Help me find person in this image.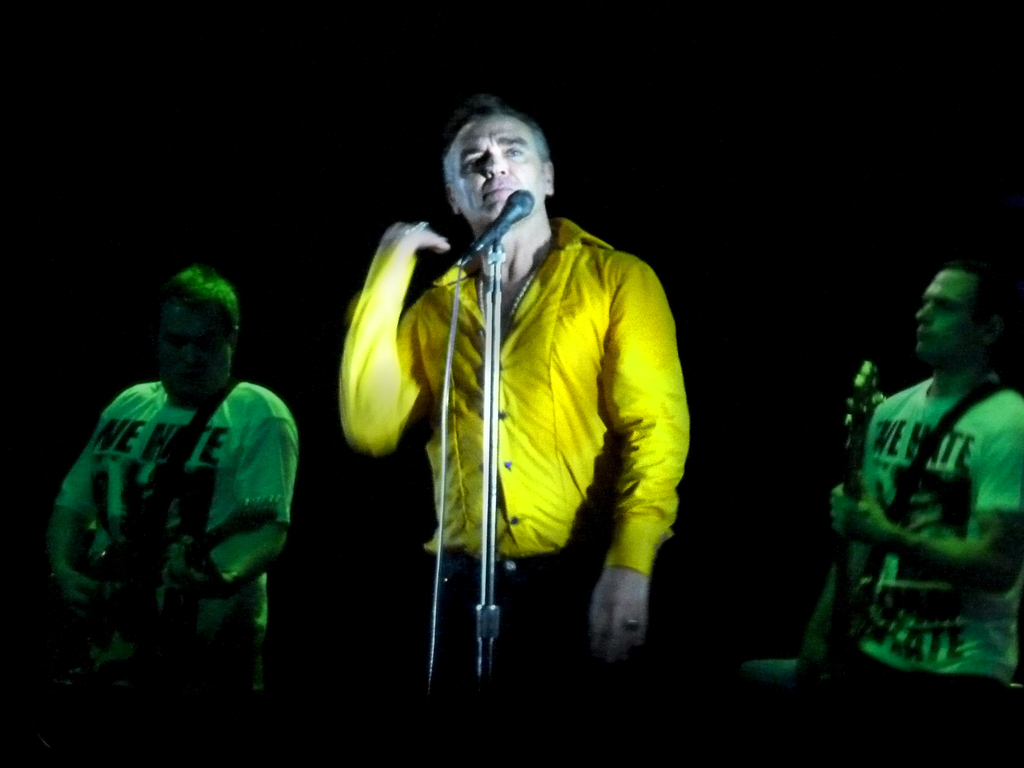
Found it: 342:89:684:696.
